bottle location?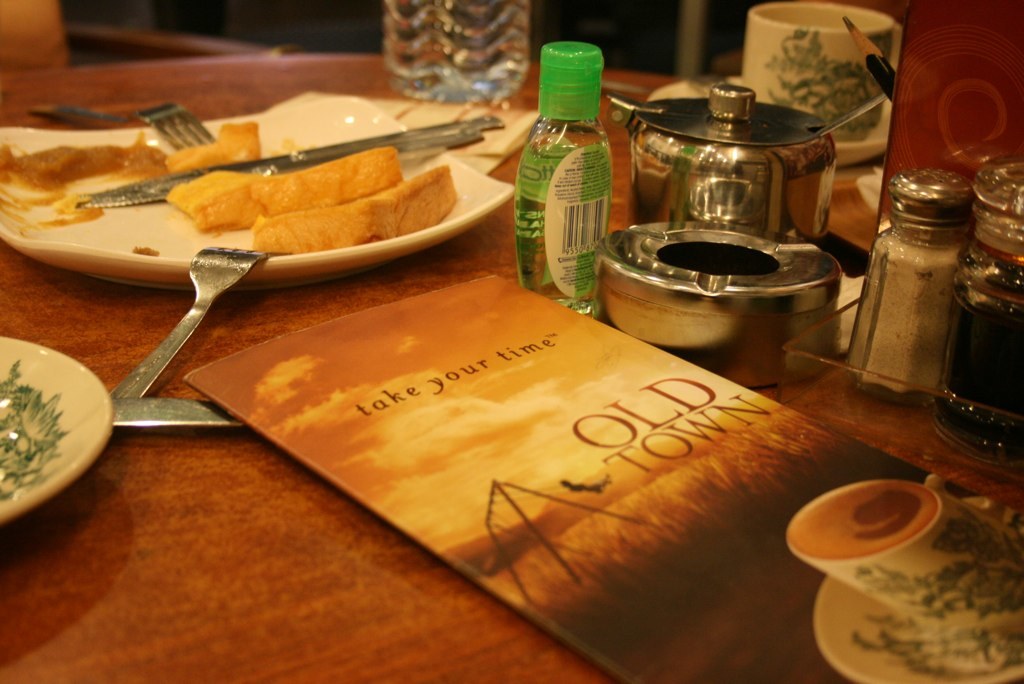
[517,58,621,306]
